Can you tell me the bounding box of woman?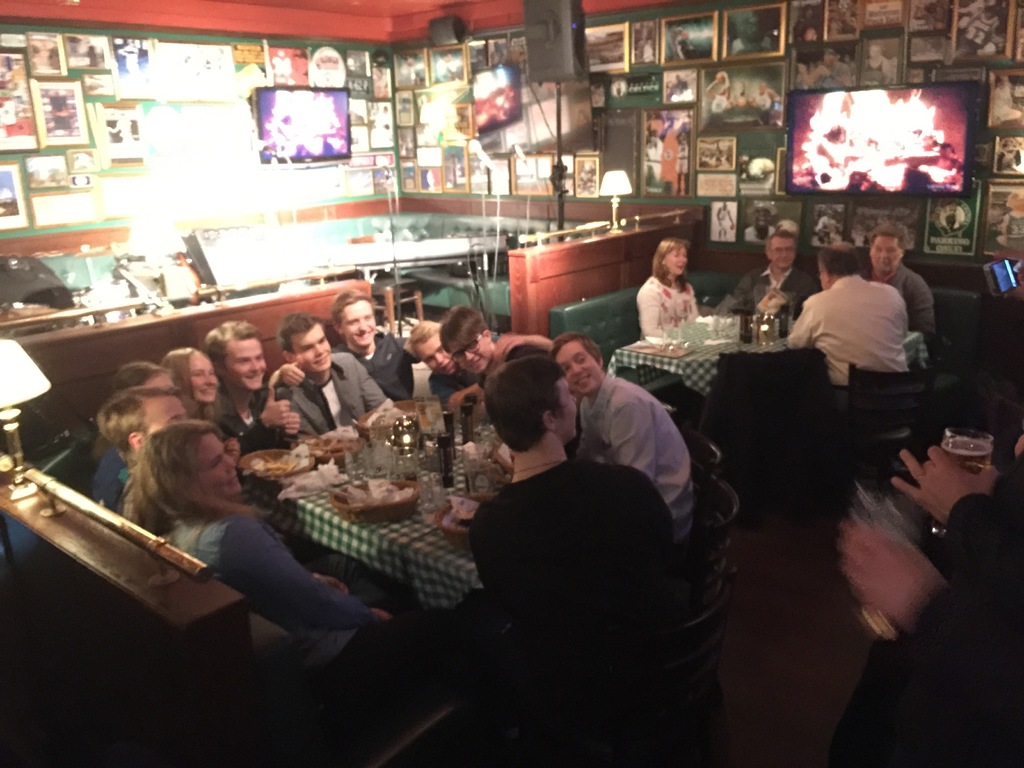
(x1=131, y1=417, x2=420, y2=671).
